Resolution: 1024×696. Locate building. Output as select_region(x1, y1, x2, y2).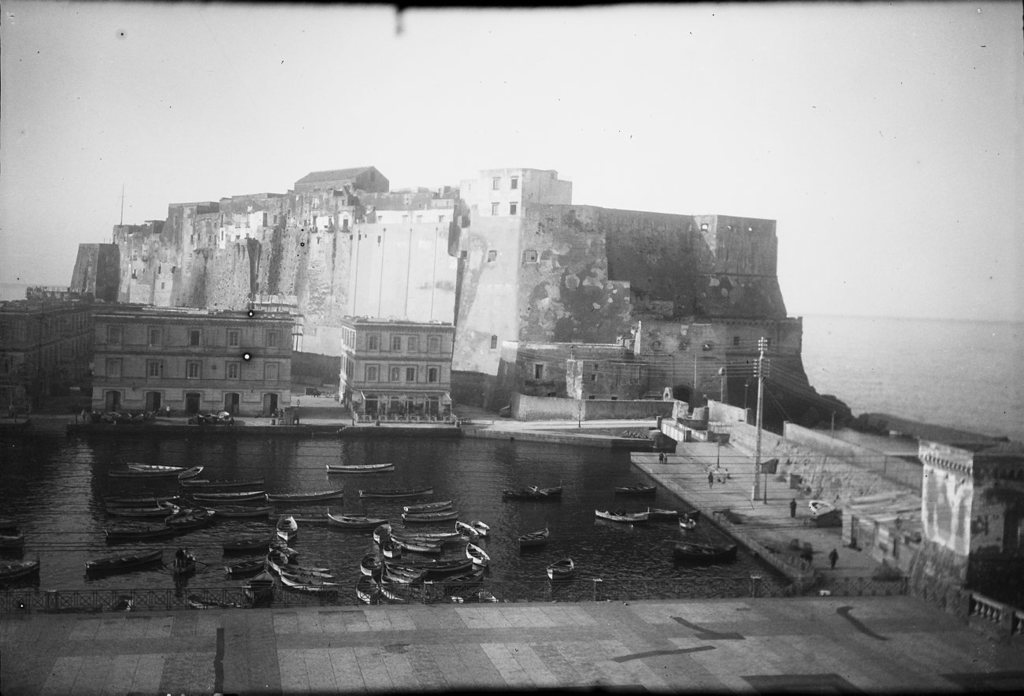
select_region(91, 304, 302, 410).
